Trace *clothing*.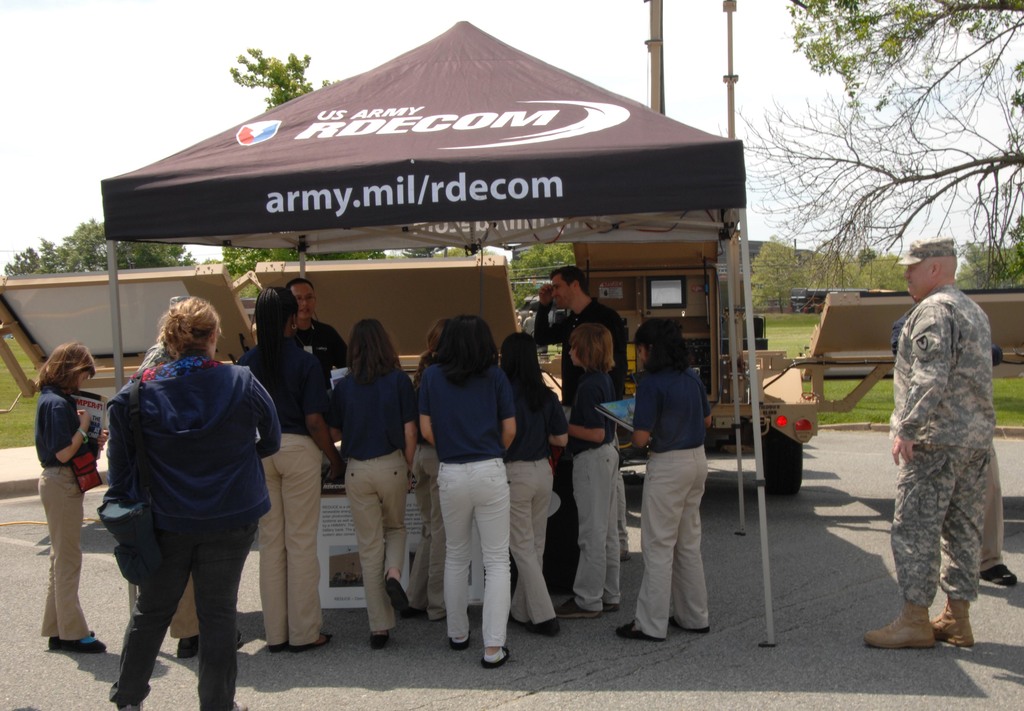
Traced to (x1=568, y1=367, x2=619, y2=610).
